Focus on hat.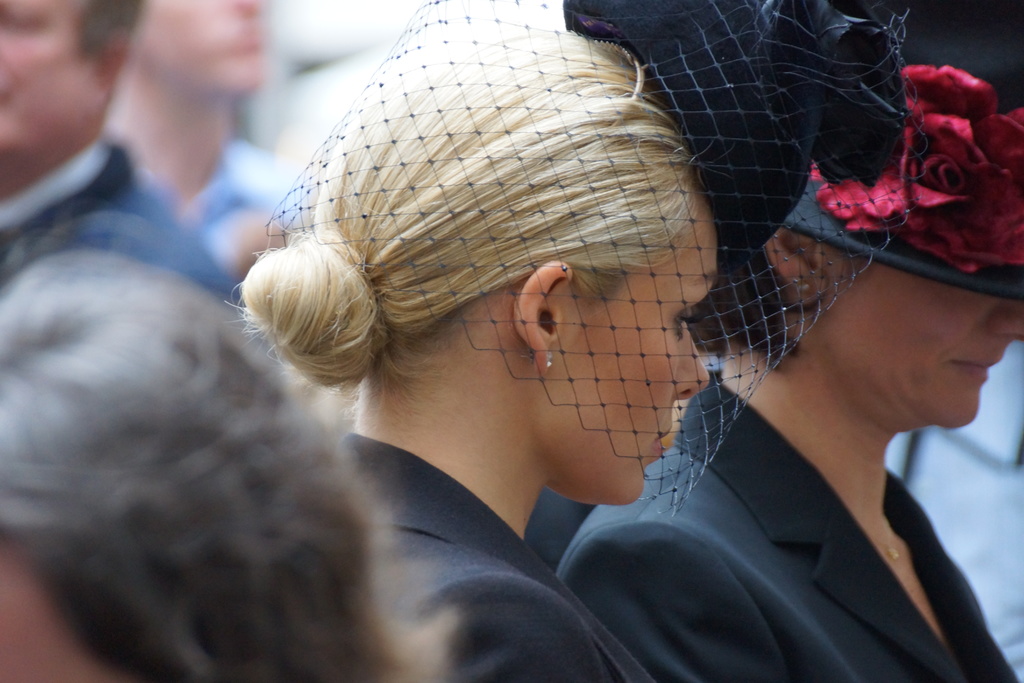
Focused at (left=785, top=3, right=1023, bottom=296).
